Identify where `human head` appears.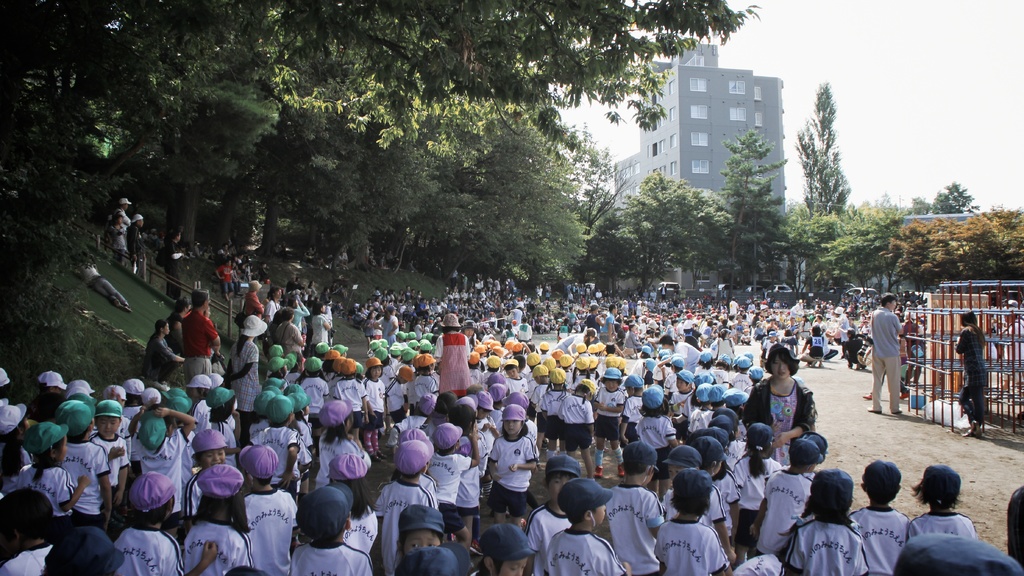
Appears at select_region(684, 335, 697, 349).
